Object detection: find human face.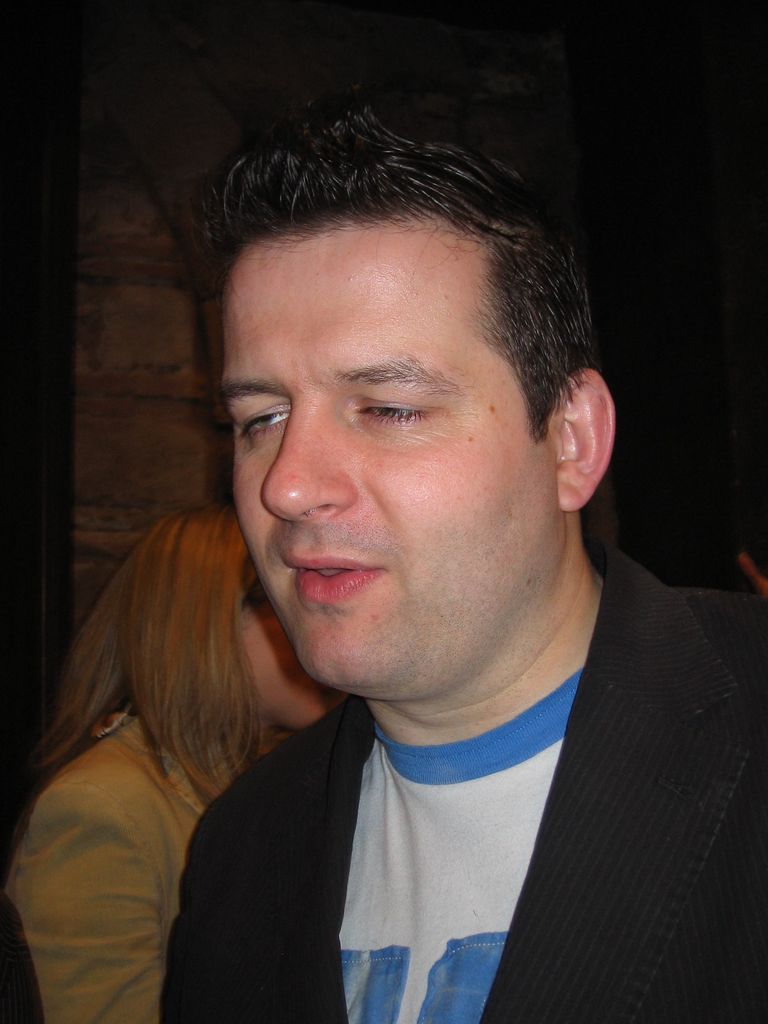
select_region(210, 221, 567, 698).
